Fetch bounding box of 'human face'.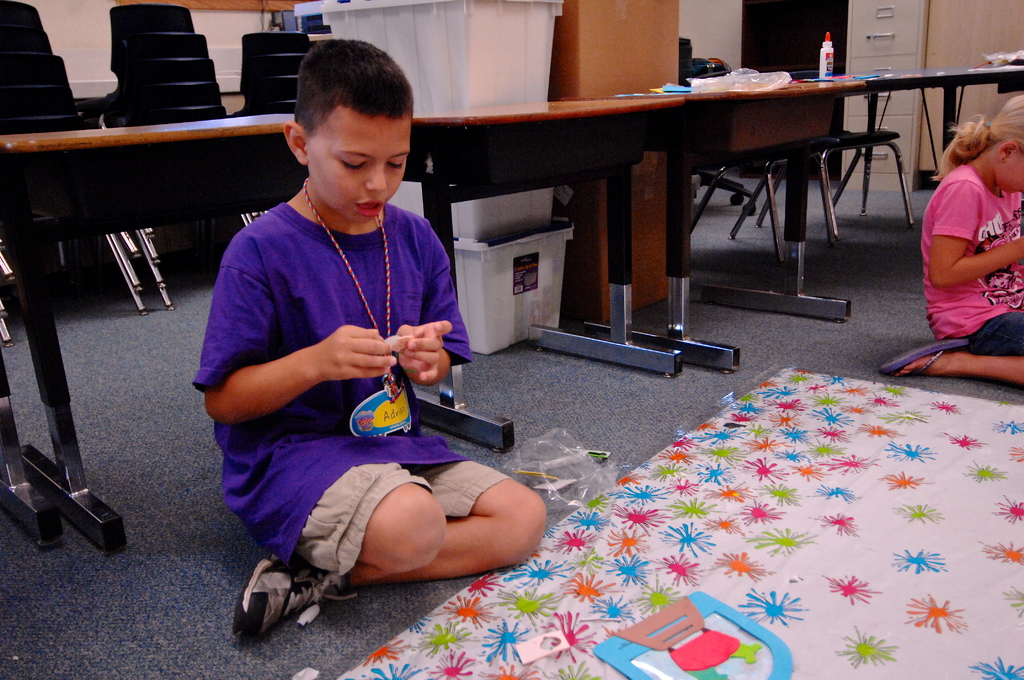
Bbox: bbox=[1000, 155, 1023, 191].
